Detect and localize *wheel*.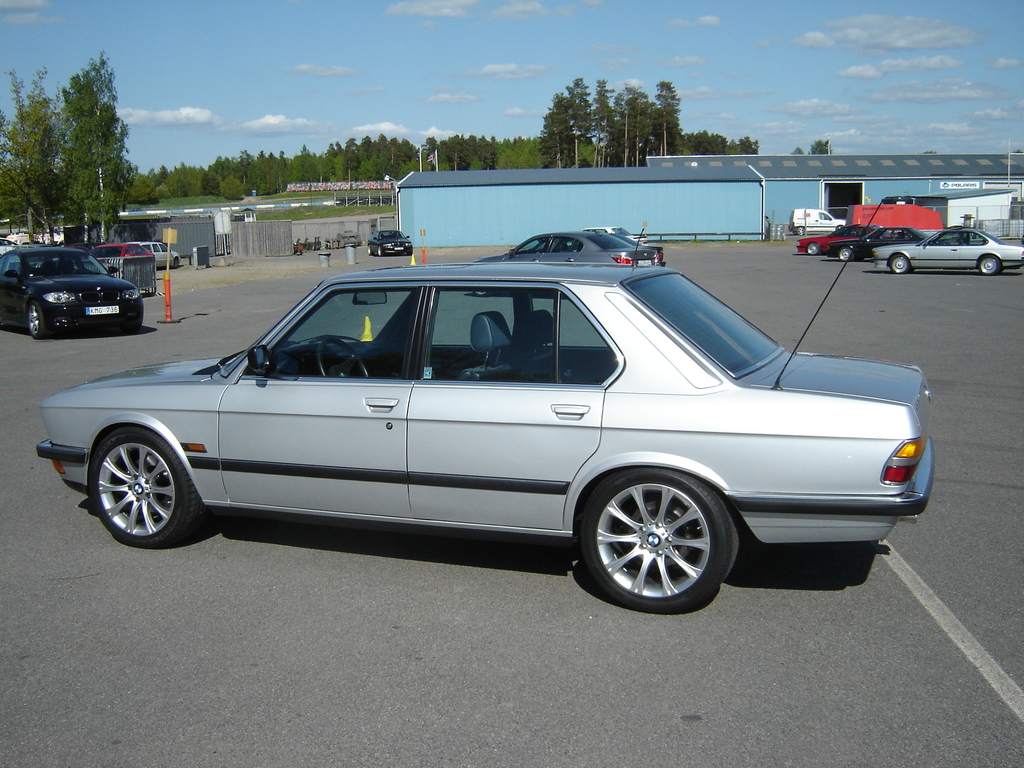
Localized at bbox=[93, 428, 204, 541].
